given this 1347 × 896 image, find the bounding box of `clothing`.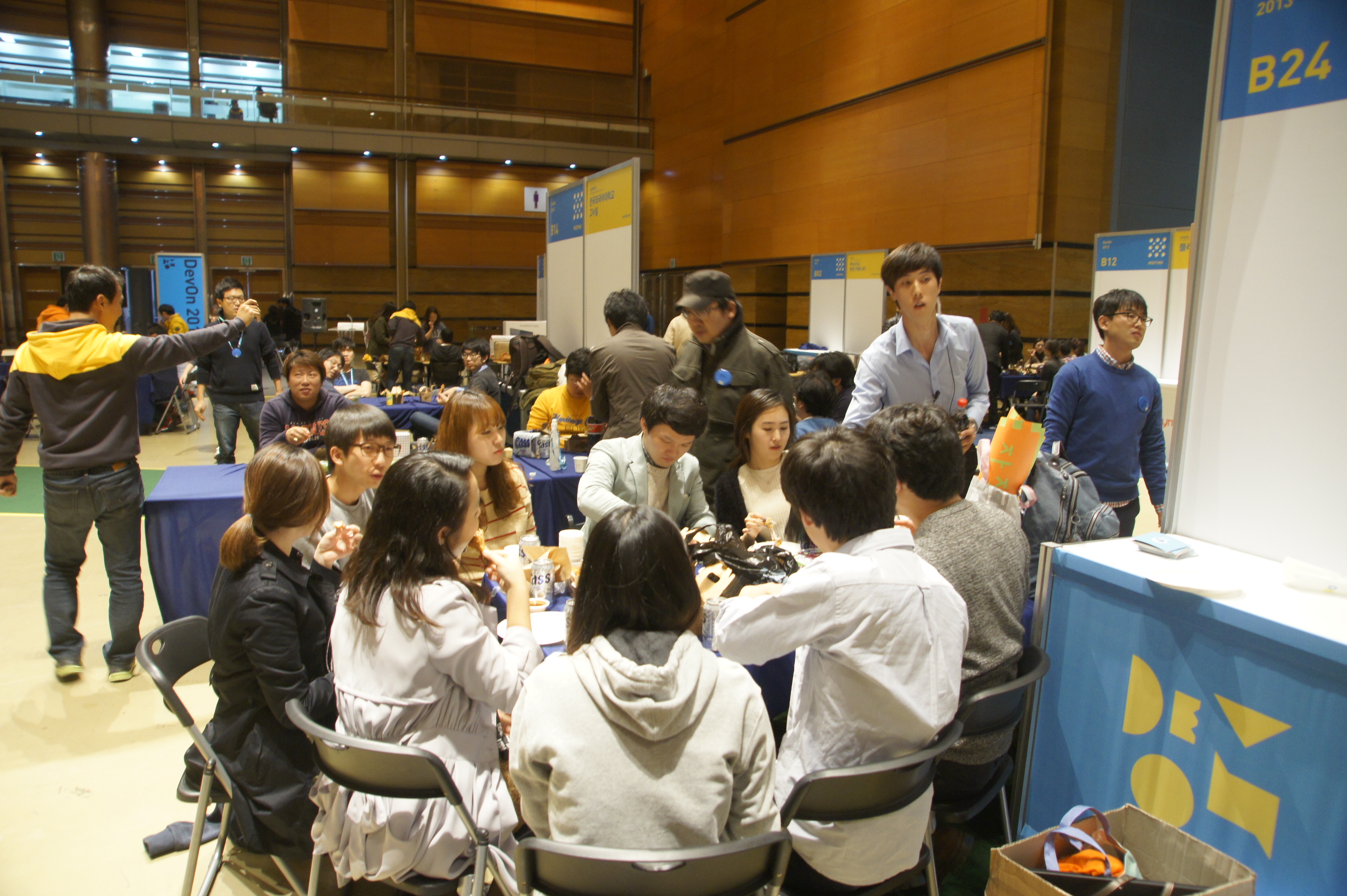
detection(211, 151, 241, 181).
